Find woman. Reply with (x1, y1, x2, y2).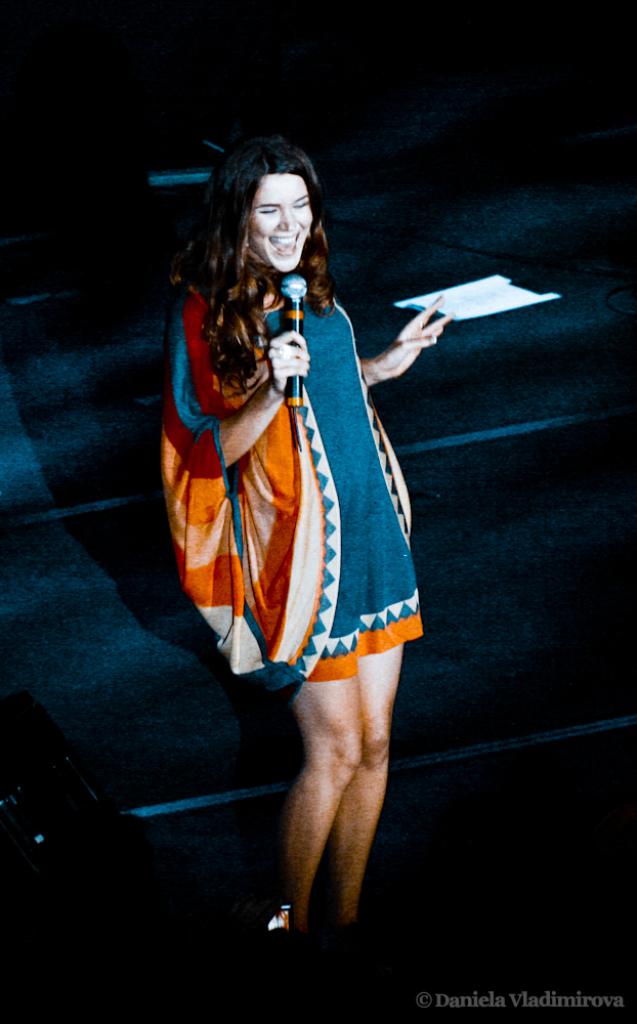
(167, 136, 459, 978).
